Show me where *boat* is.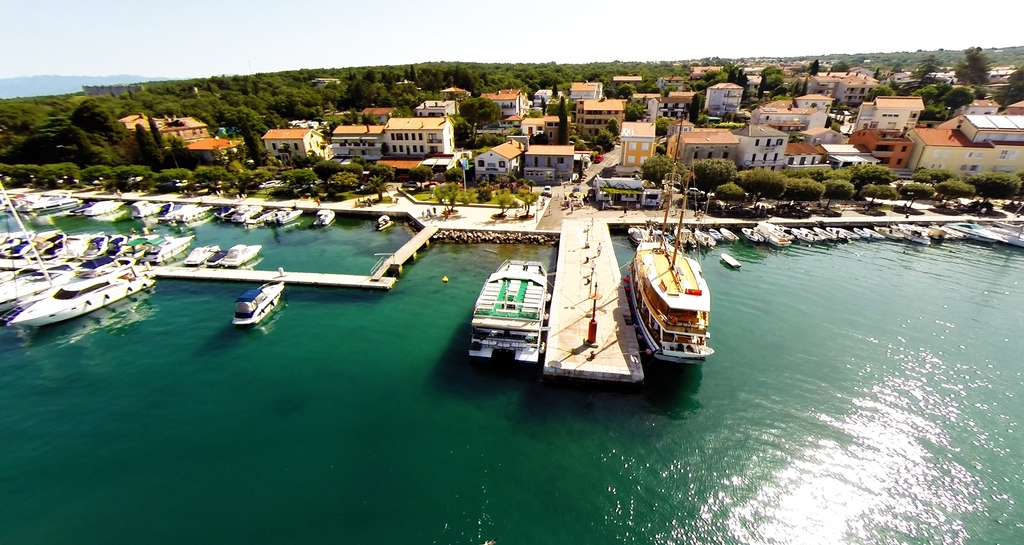
*boat* is at region(214, 241, 266, 269).
